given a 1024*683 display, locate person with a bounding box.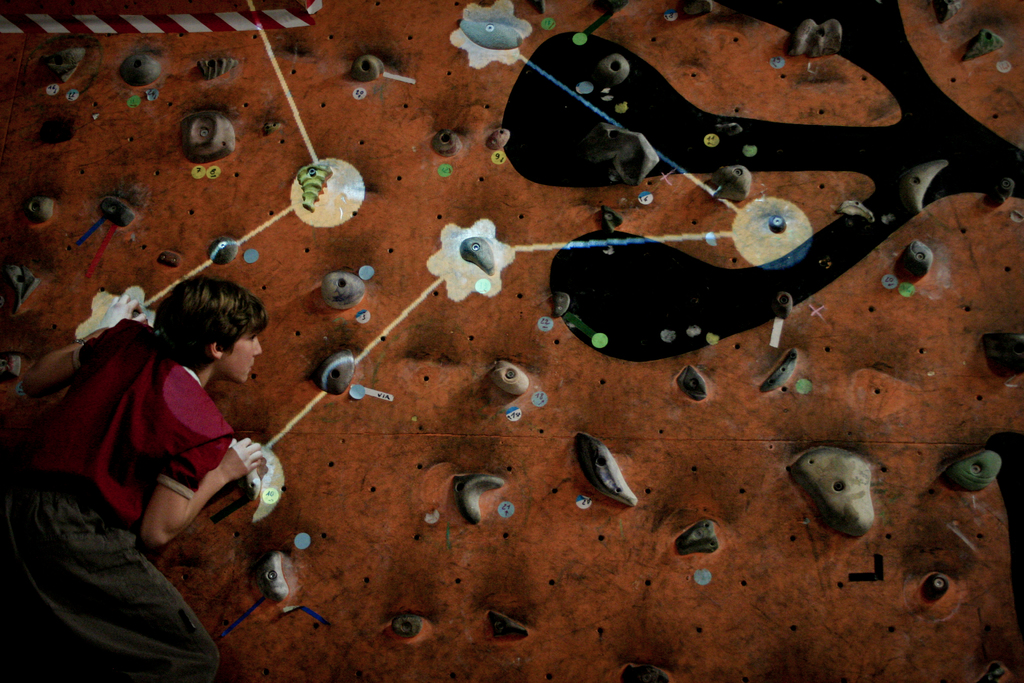
Located: (x1=59, y1=242, x2=300, y2=608).
